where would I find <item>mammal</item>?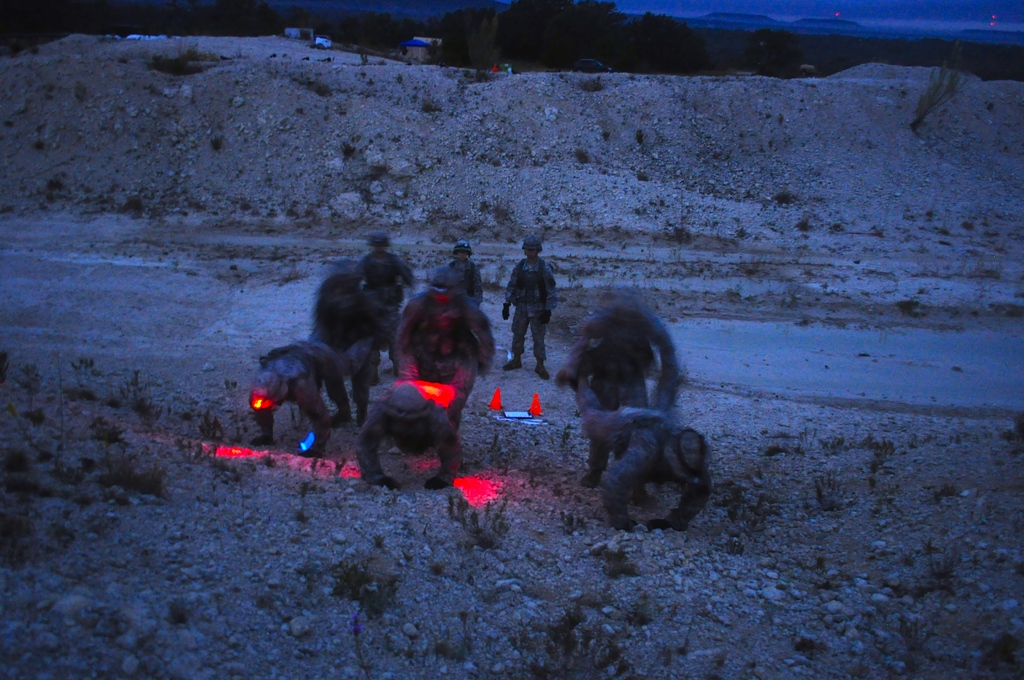
At 349 378 463 490.
